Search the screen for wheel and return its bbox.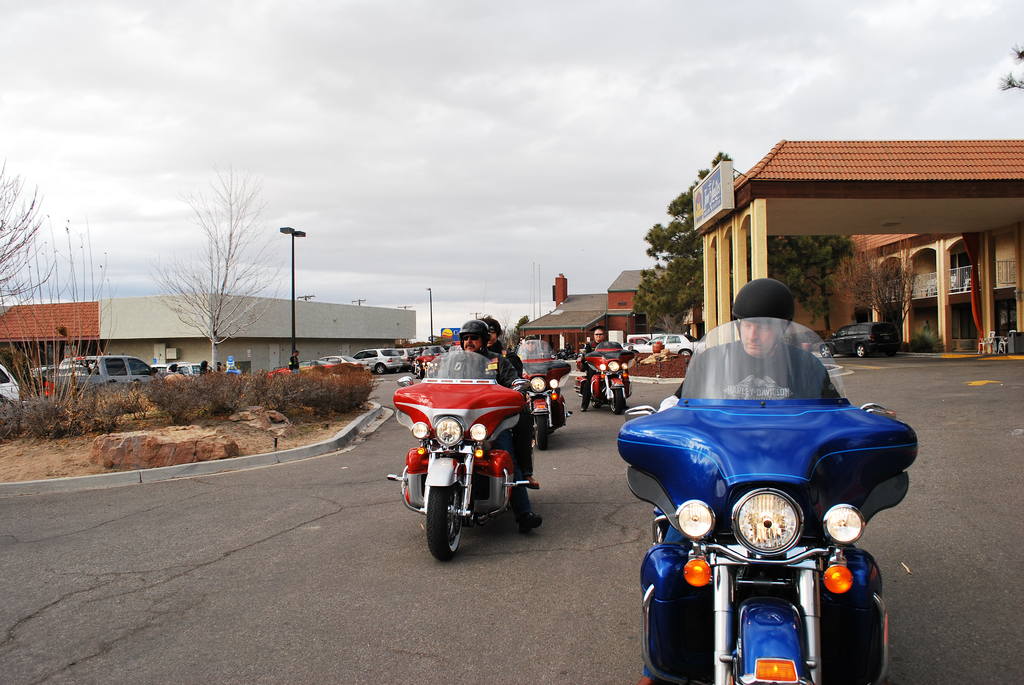
Found: 857/344/868/357.
